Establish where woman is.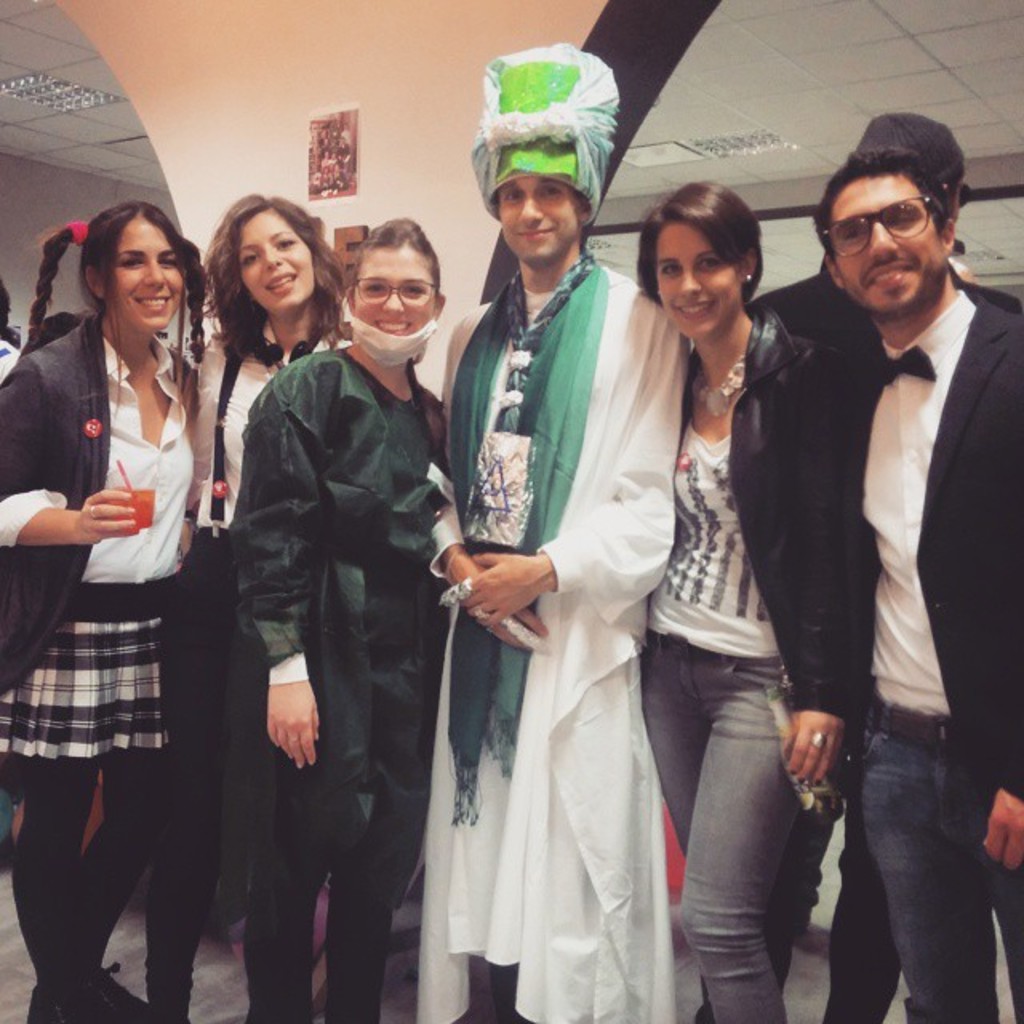
Established at [x1=14, y1=192, x2=248, y2=995].
